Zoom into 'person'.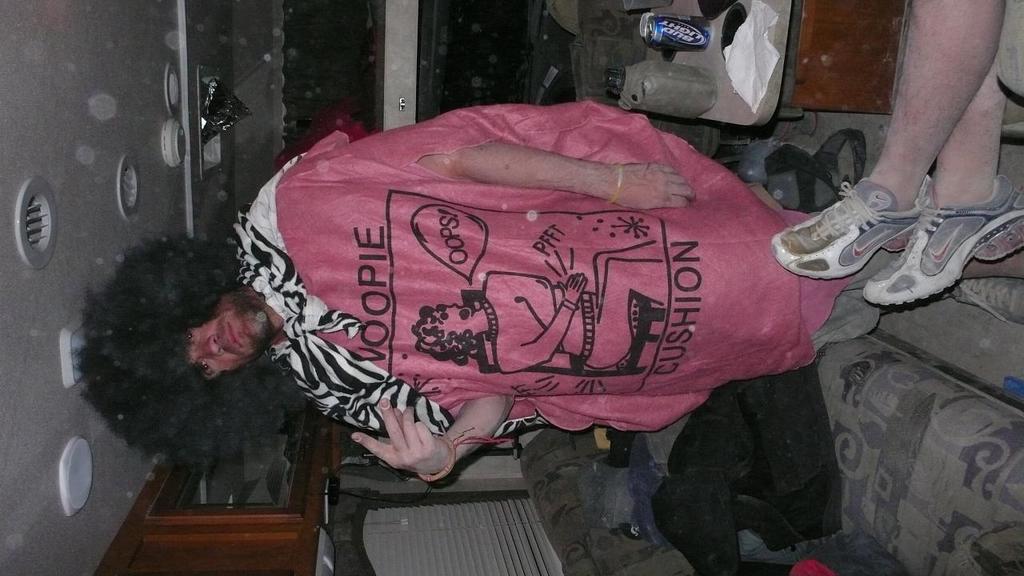
Zoom target: (767,0,1023,314).
